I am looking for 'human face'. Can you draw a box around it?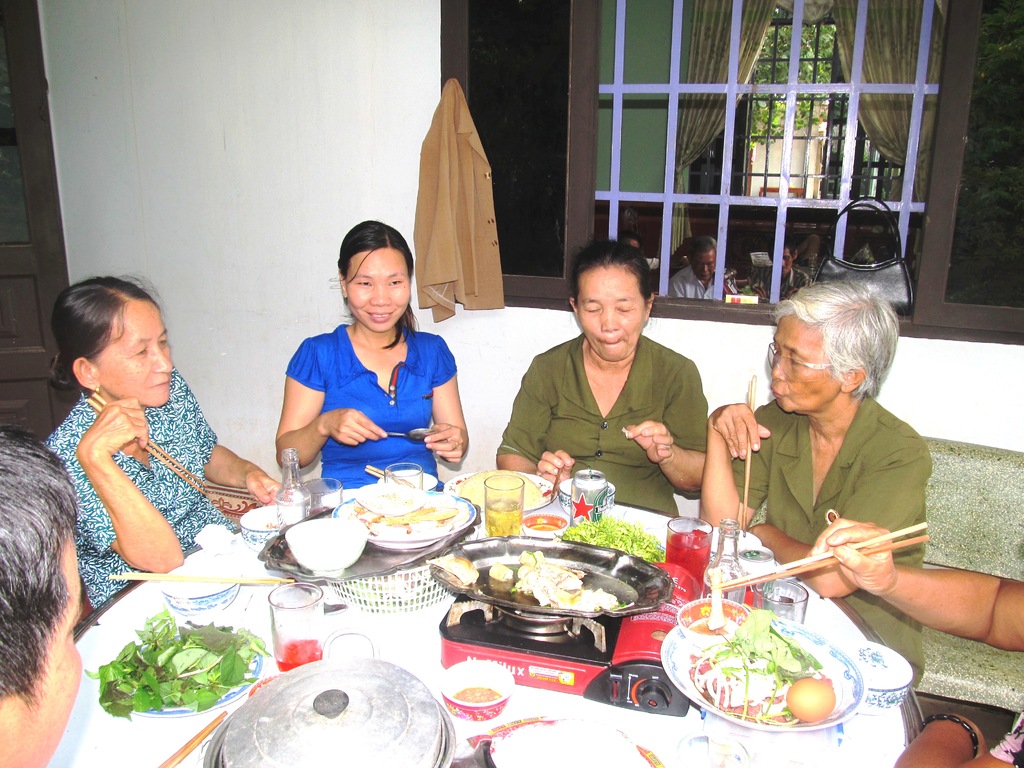
Sure, the bounding box is crop(768, 323, 849, 418).
